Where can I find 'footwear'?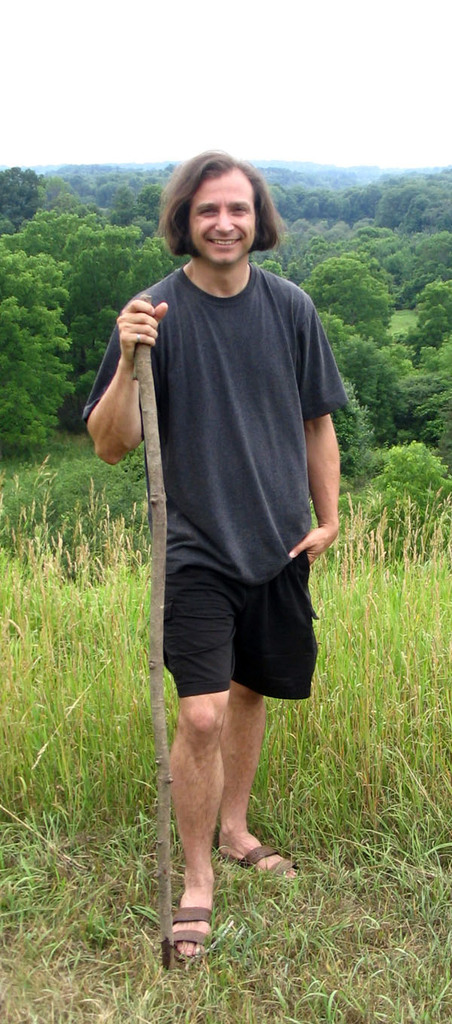
You can find it at select_region(170, 910, 212, 970).
